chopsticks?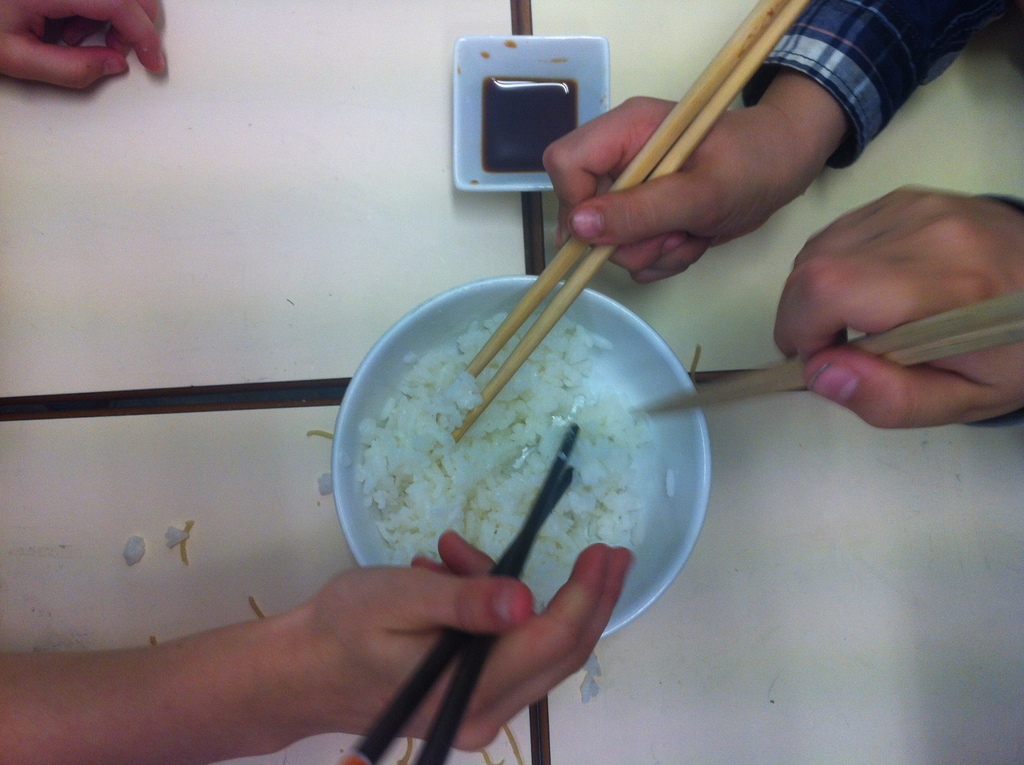
[625, 291, 1023, 419]
